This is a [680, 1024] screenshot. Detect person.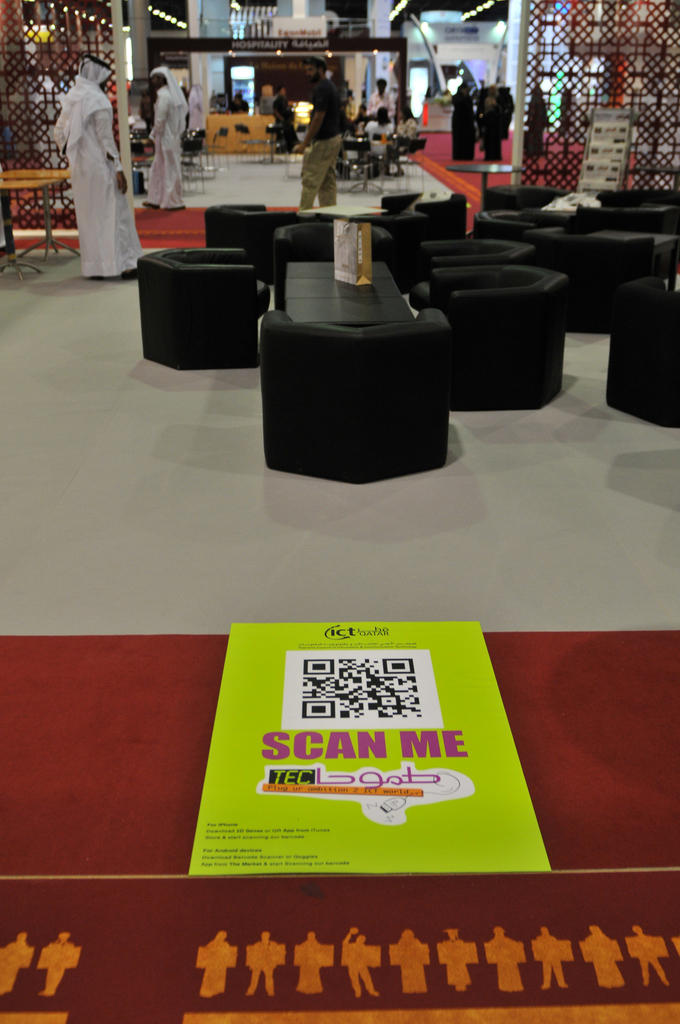
crop(293, 929, 325, 994).
